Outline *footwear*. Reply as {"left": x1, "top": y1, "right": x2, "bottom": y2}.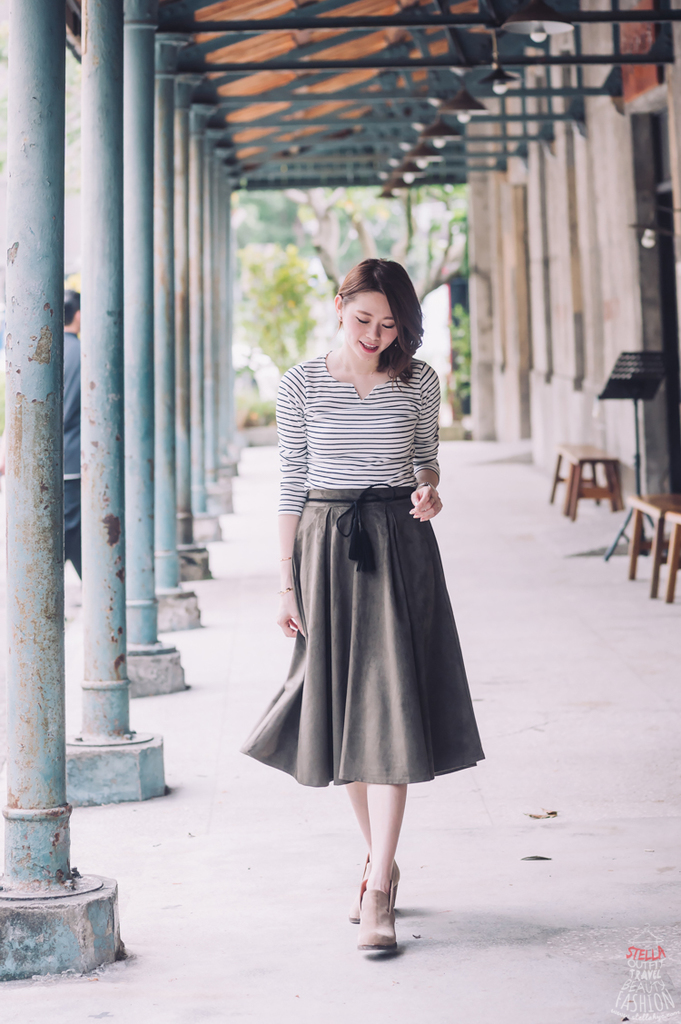
{"left": 335, "top": 841, "right": 422, "bottom": 952}.
